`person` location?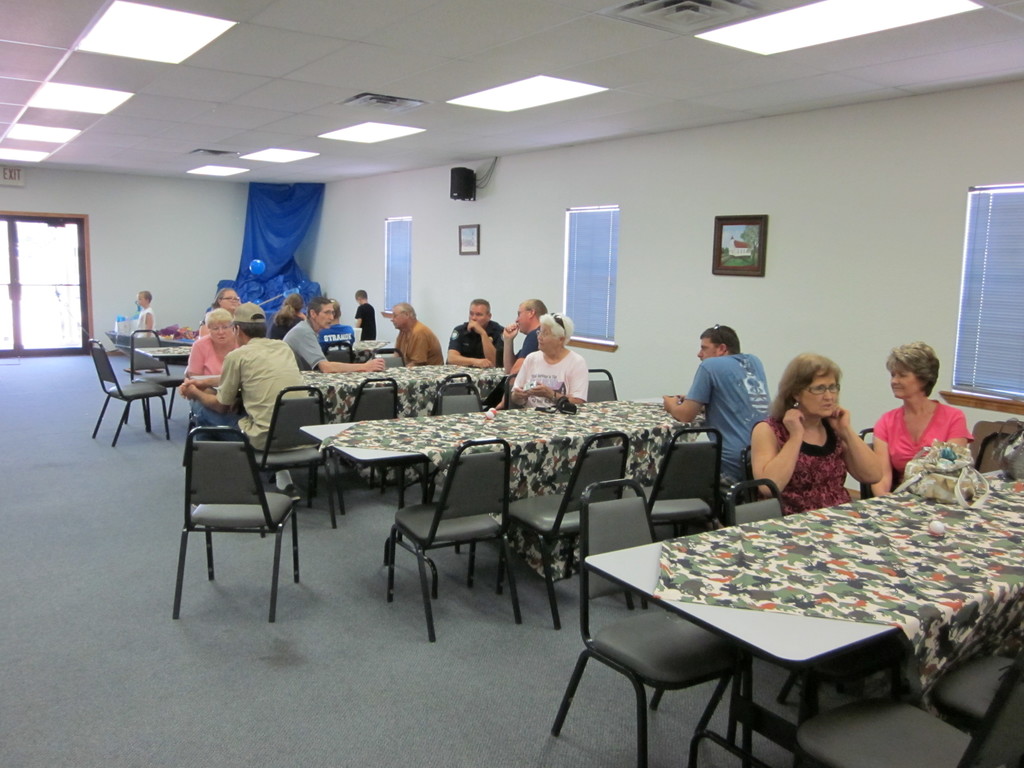
392,301,444,367
